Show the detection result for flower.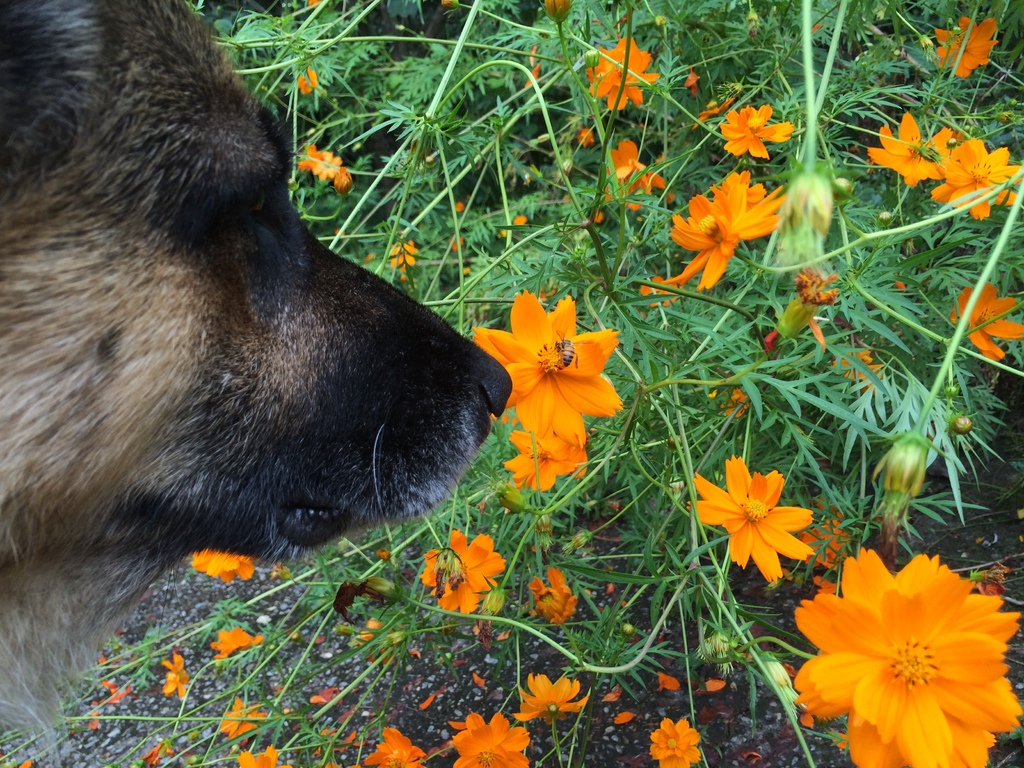
bbox(832, 347, 888, 393).
